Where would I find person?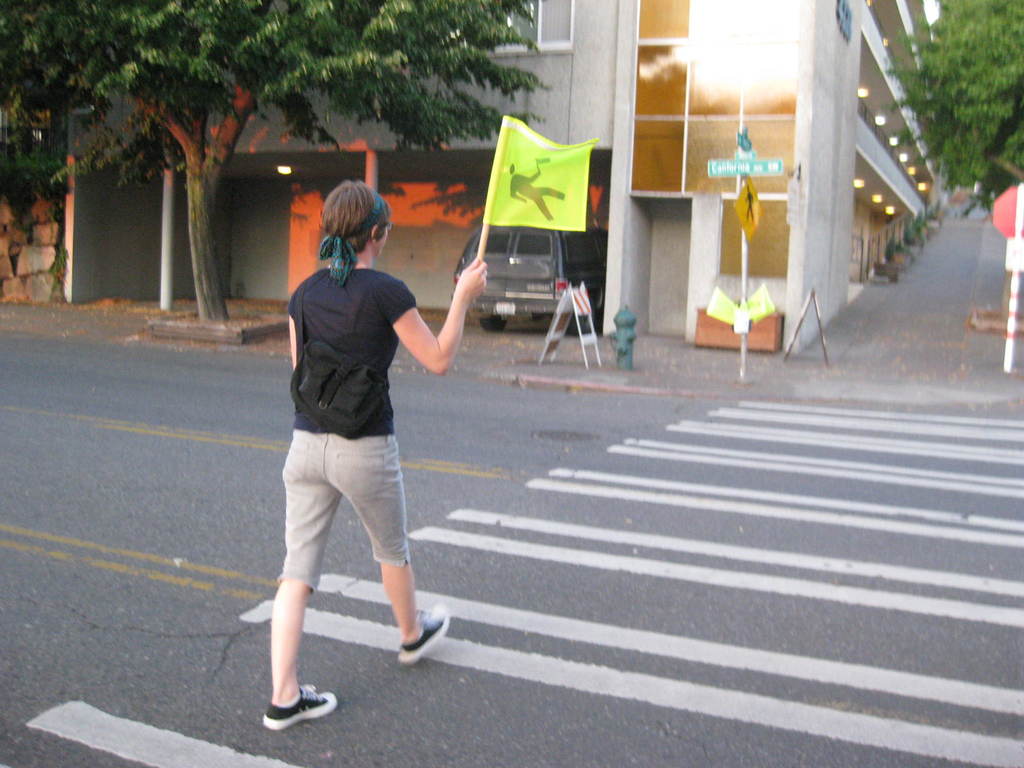
At (left=256, top=173, right=457, bottom=733).
